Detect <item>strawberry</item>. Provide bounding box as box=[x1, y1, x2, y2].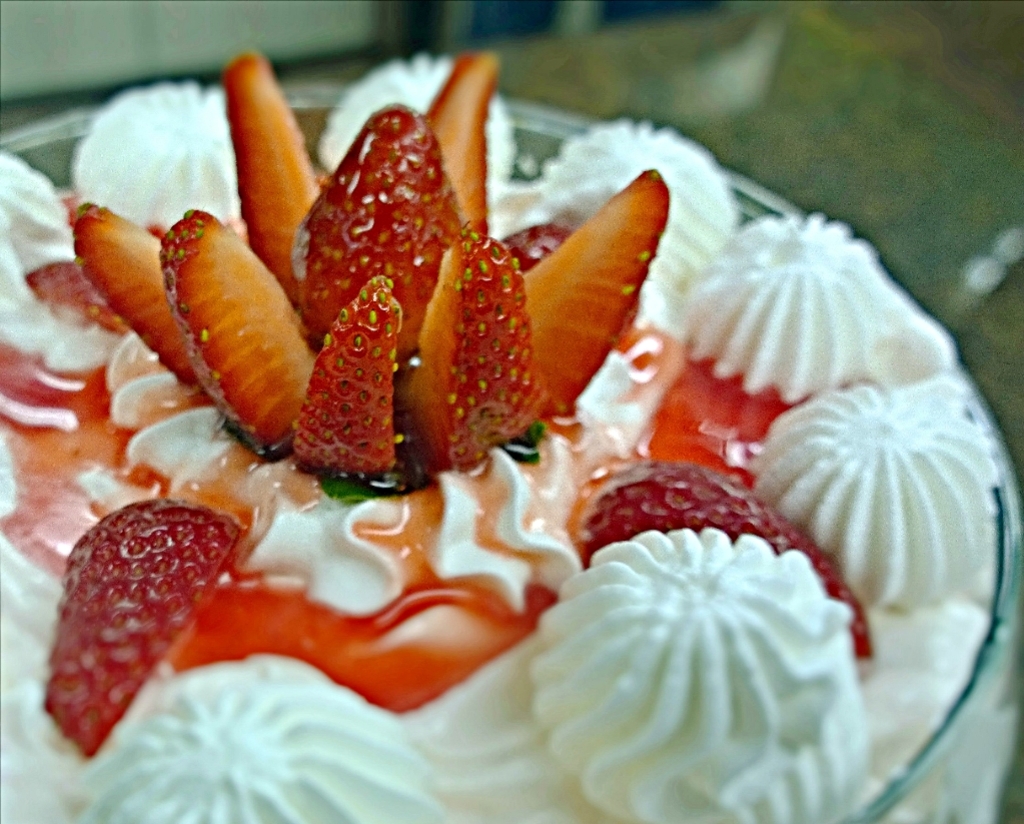
box=[296, 103, 460, 355].
